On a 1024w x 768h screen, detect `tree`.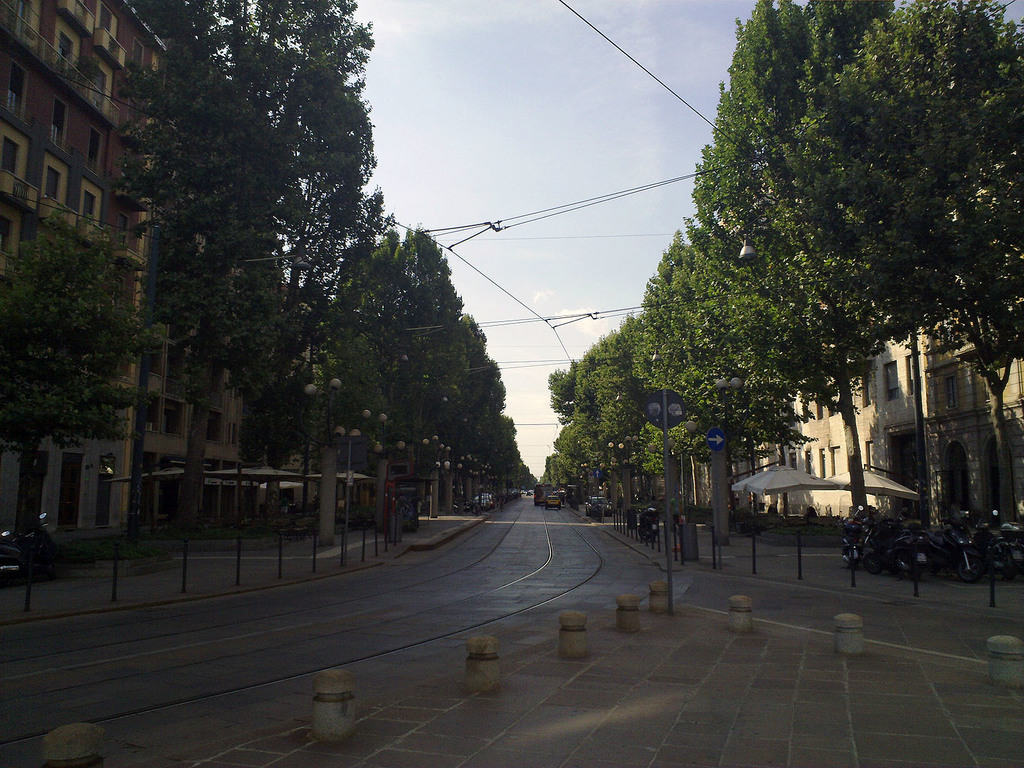
(x1=144, y1=0, x2=388, y2=574).
